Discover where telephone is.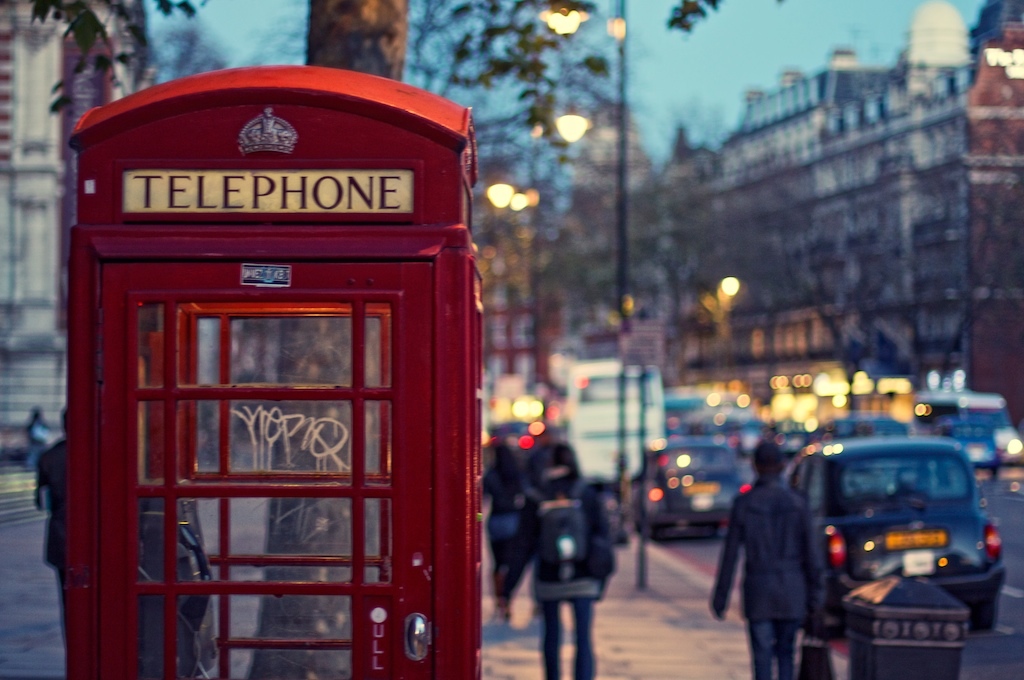
Discovered at 143, 474, 223, 679.
